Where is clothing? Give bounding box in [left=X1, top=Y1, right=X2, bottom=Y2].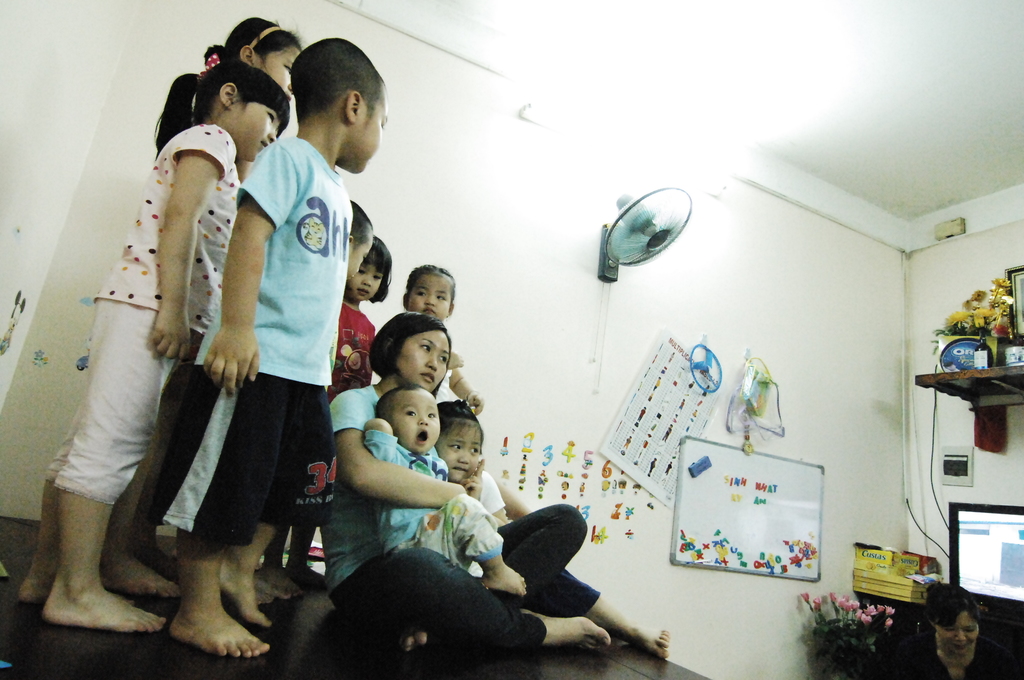
[left=170, top=79, right=362, bottom=603].
